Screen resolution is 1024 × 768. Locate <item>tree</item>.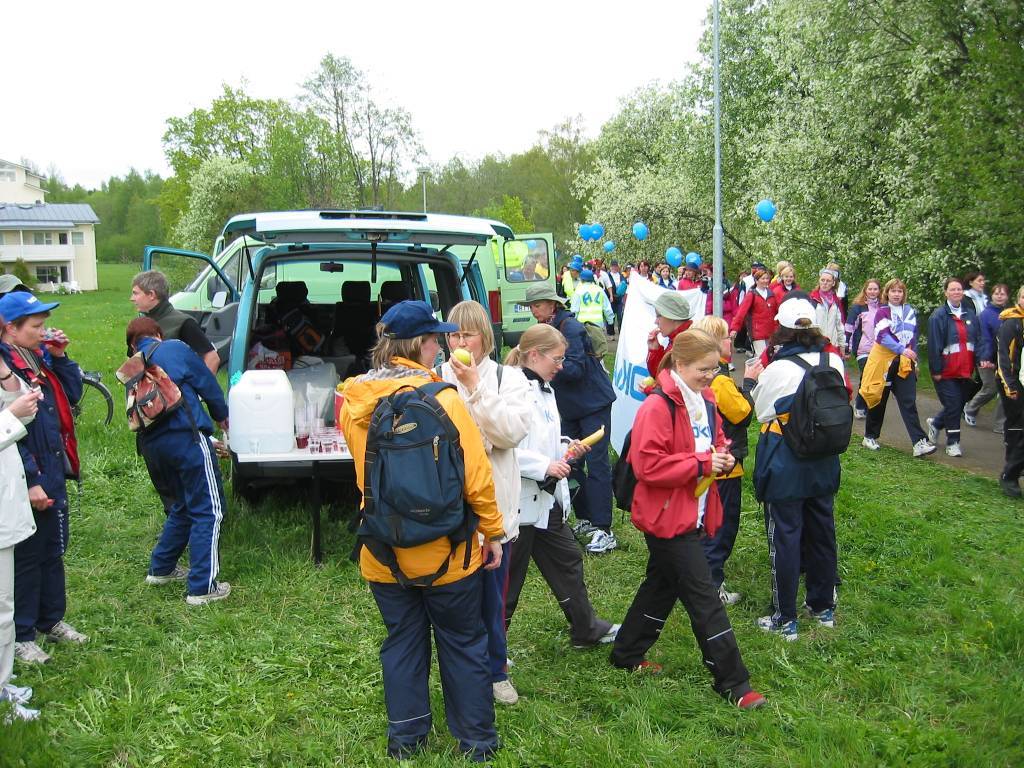
650, 16, 1023, 279.
